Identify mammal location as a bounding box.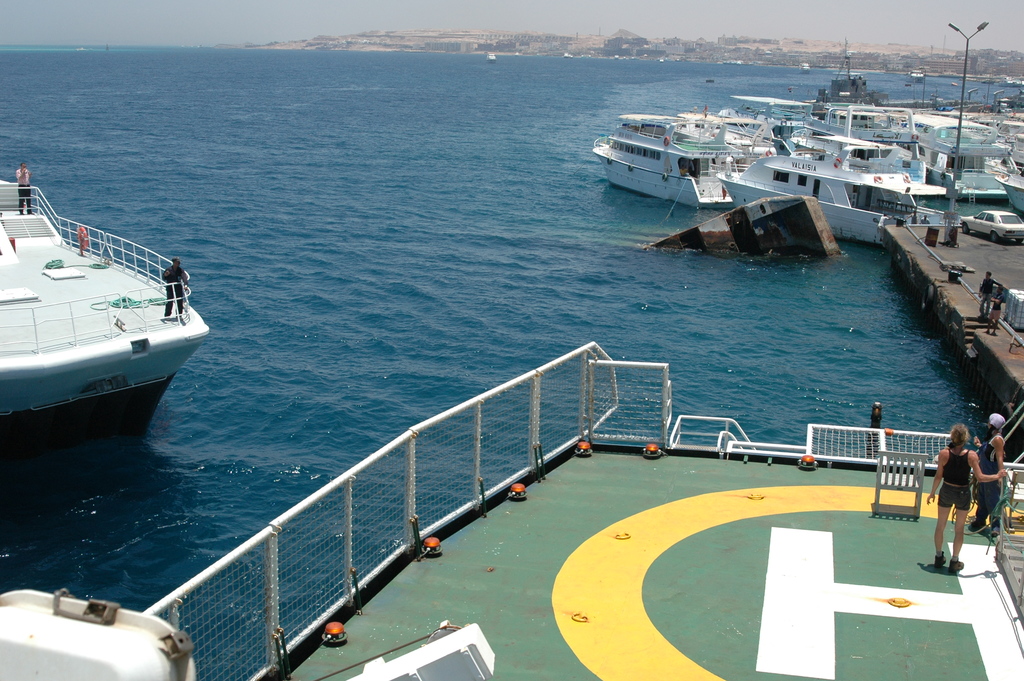
877/213/892/238.
